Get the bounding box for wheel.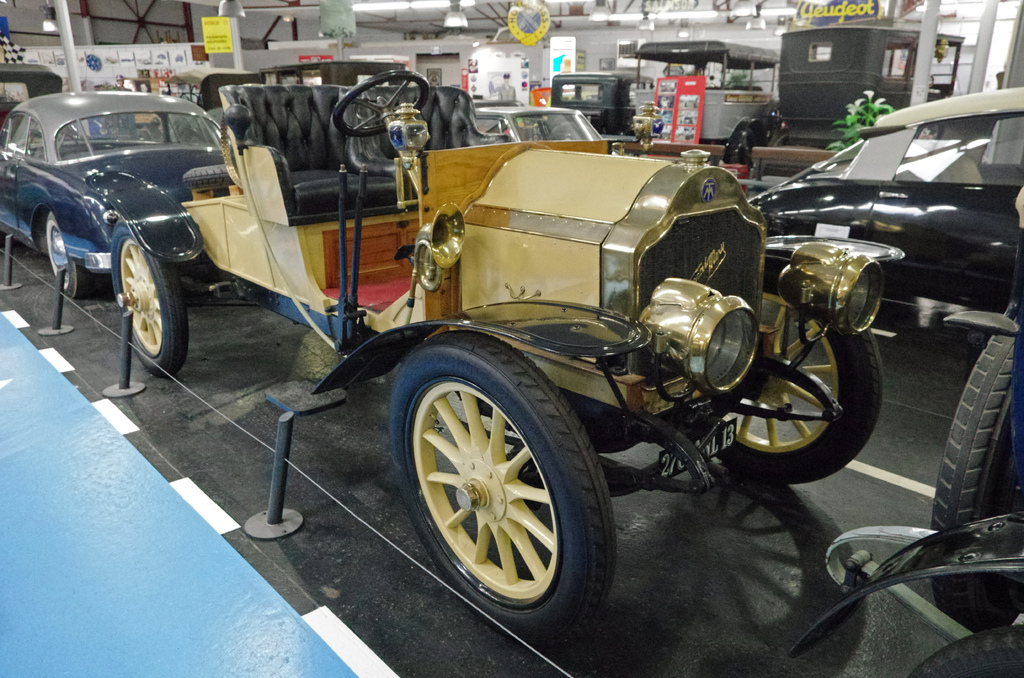
left=390, top=330, right=616, bottom=643.
